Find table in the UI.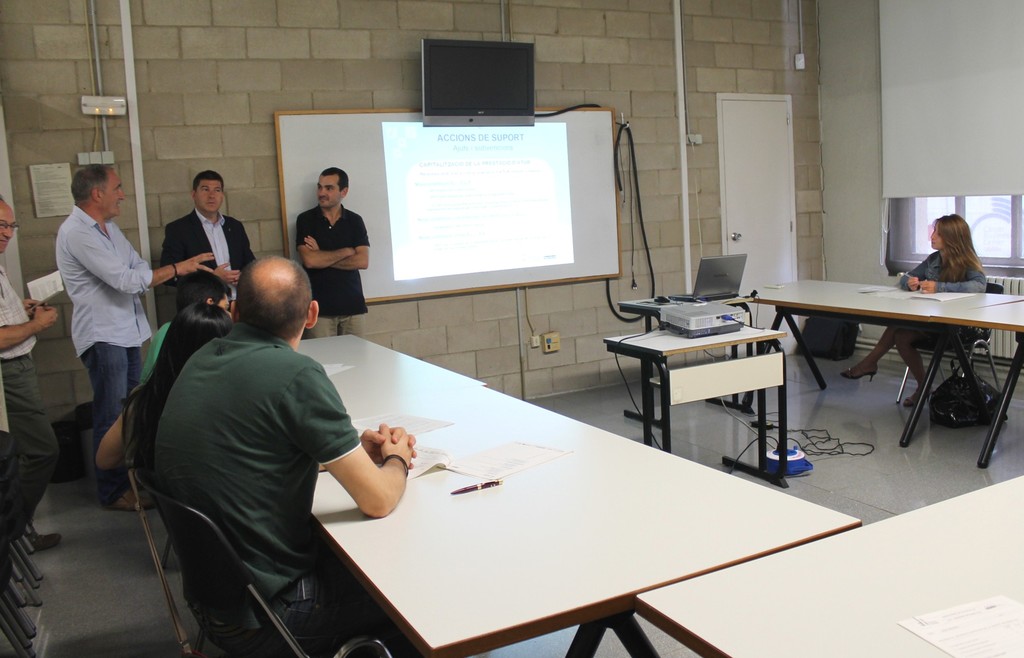
UI element at 607, 329, 783, 480.
